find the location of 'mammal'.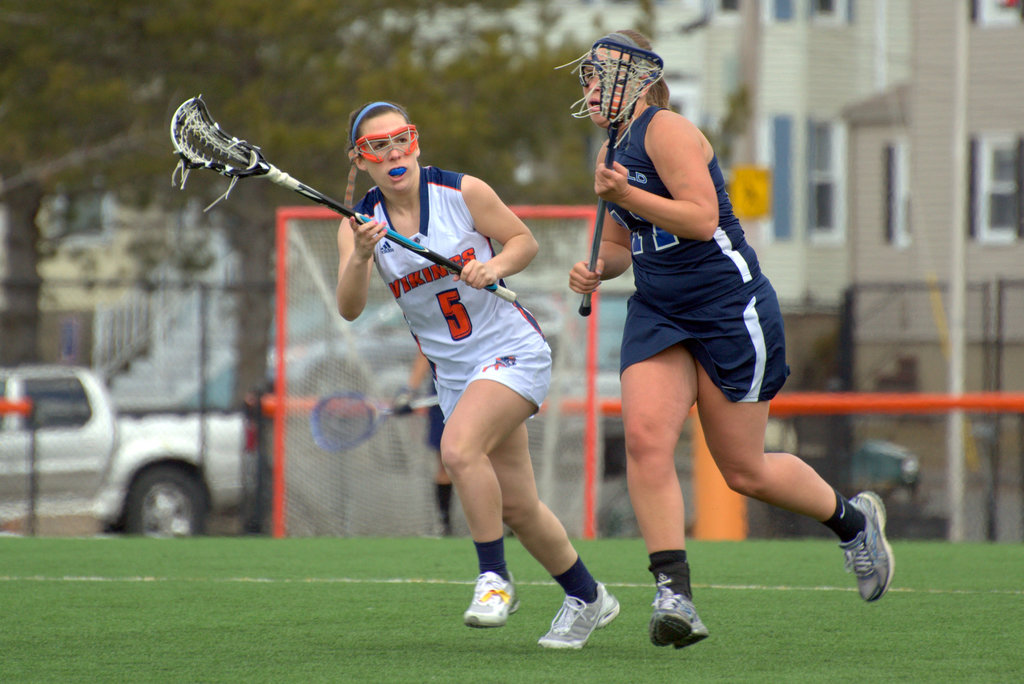
Location: region(336, 103, 622, 649).
